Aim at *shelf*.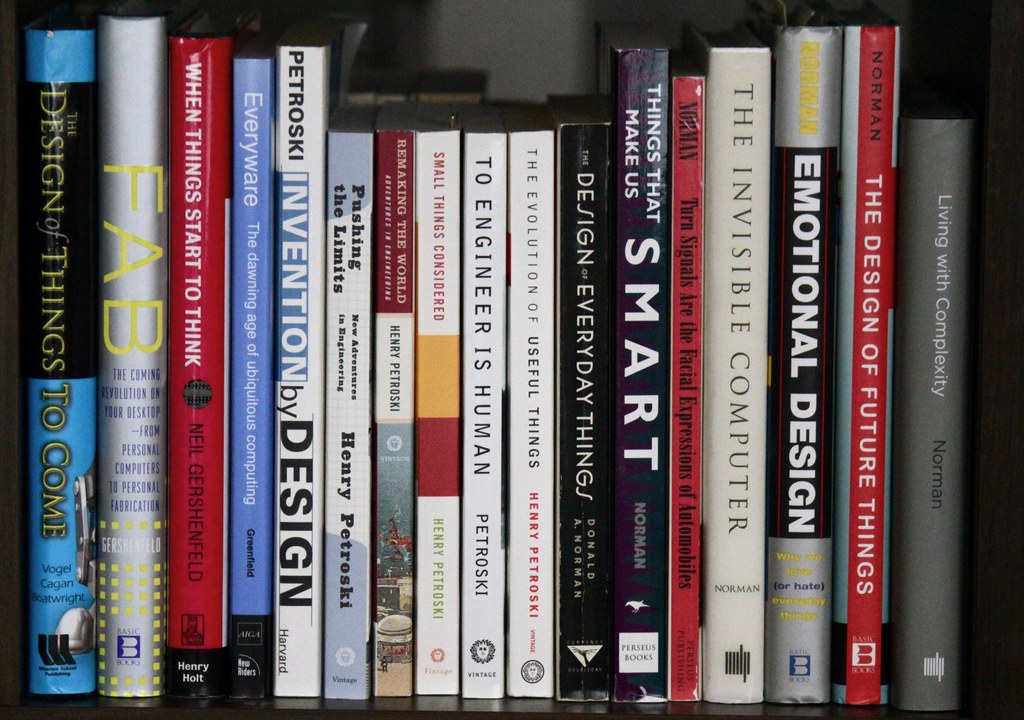
Aimed at bbox=(0, 0, 1023, 719).
